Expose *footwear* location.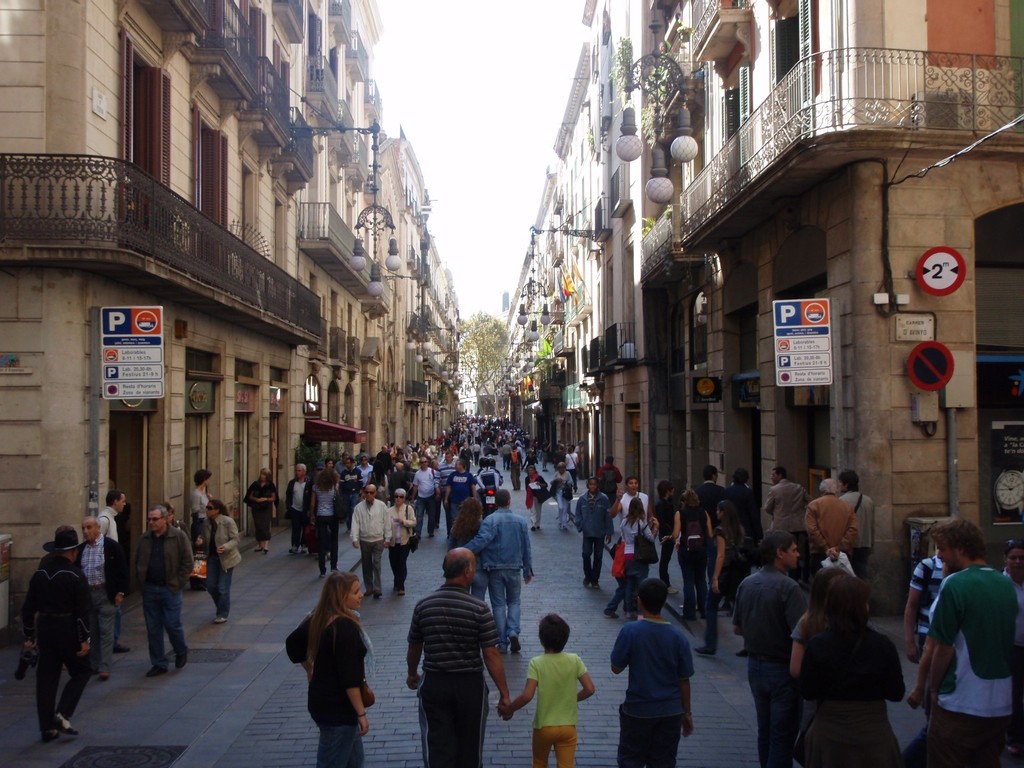
Exposed at pyautogui.locateOnScreen(534, 526, 537, 531).
